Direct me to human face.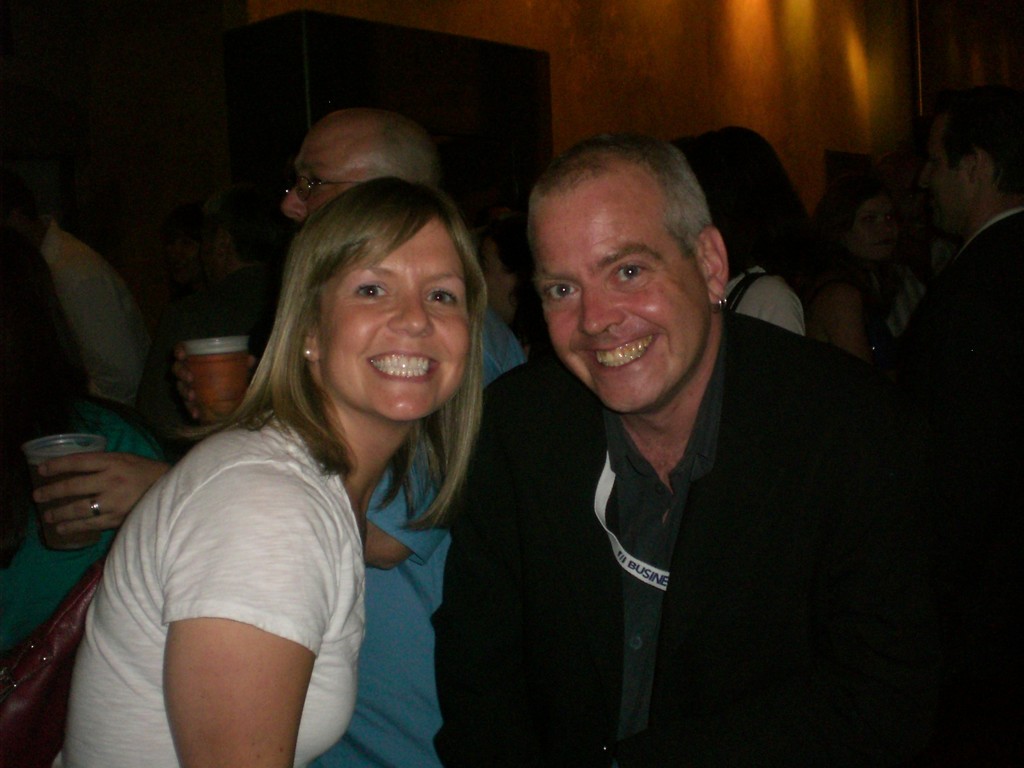
Direction: (315, 216, 480, 426).
